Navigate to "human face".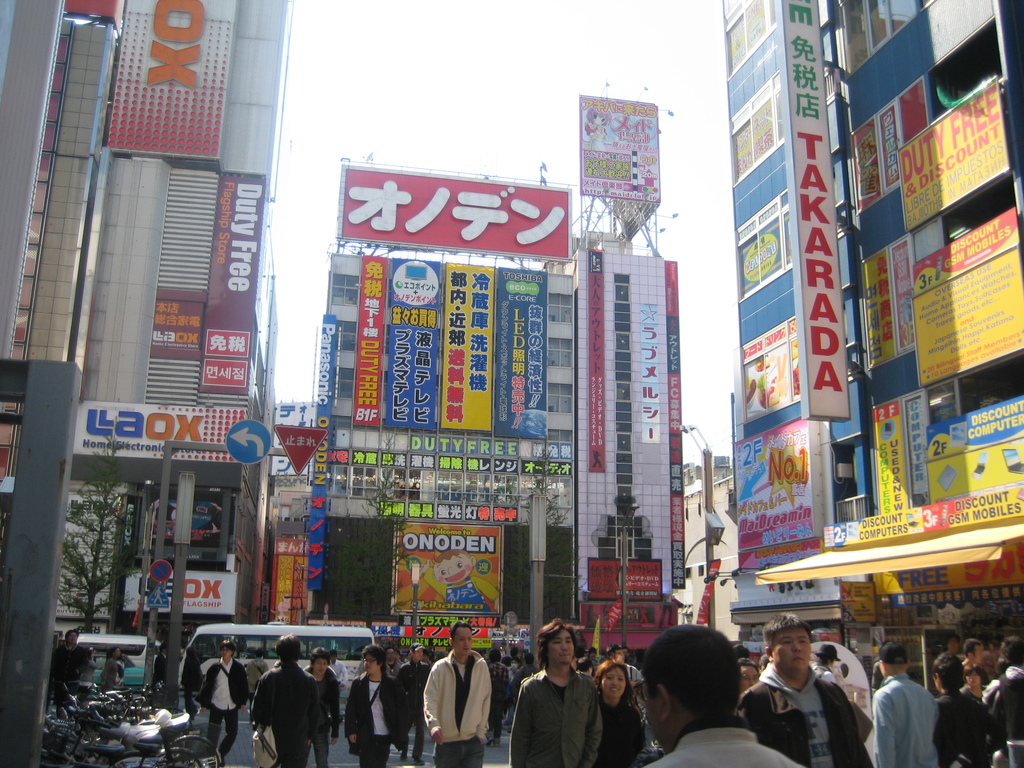
Navigation target: x1=454, y1=626, x2=473, y2=654.
